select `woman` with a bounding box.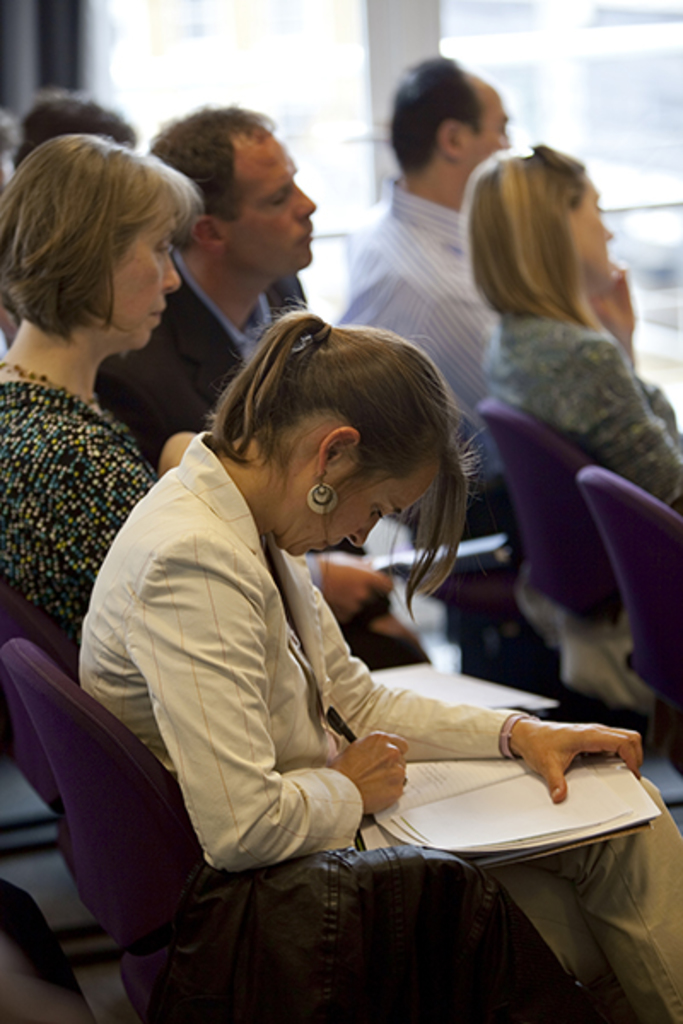
box(0, 130, 200, 631).
